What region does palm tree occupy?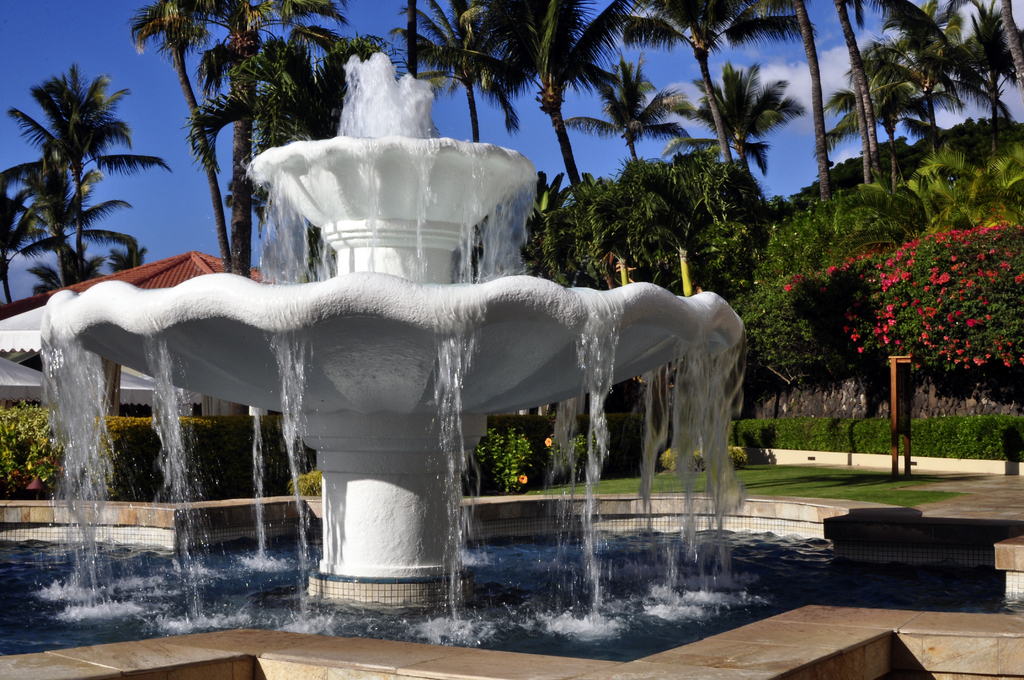
941/19/996/133.
